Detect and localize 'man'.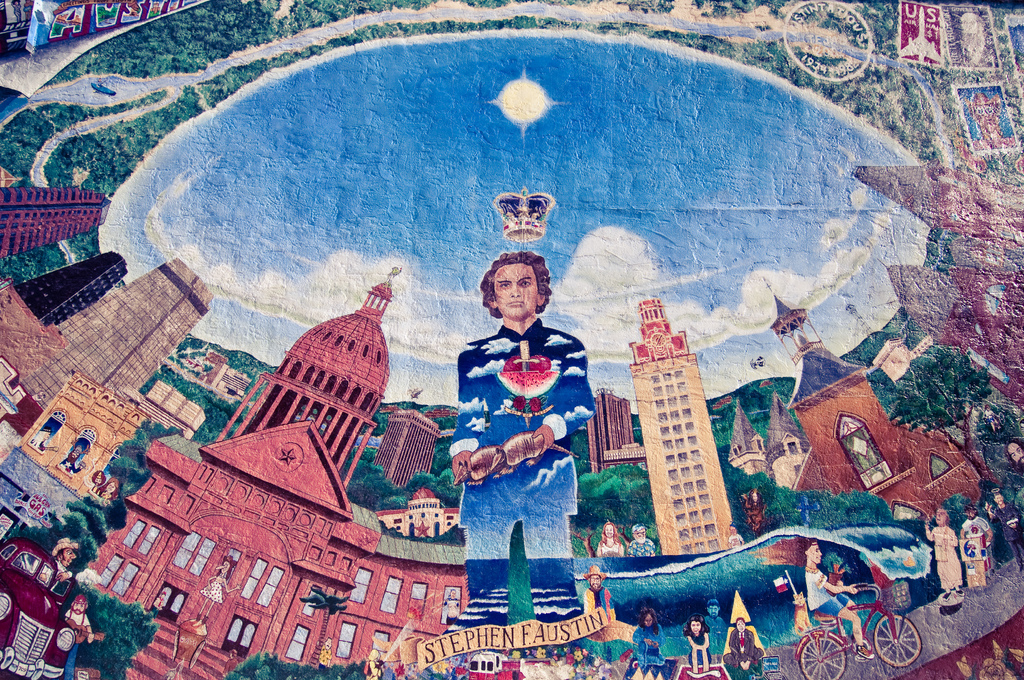
Localized at [1005, 437, 1023, 469].
